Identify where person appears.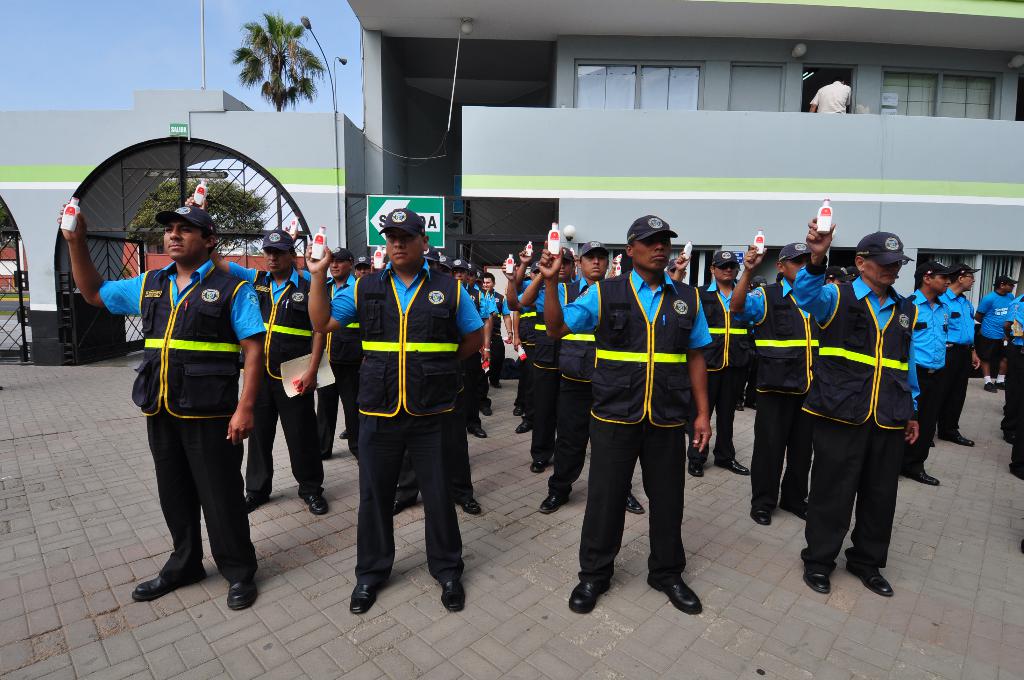
Appears at box(988, 284, 1023, 479).
